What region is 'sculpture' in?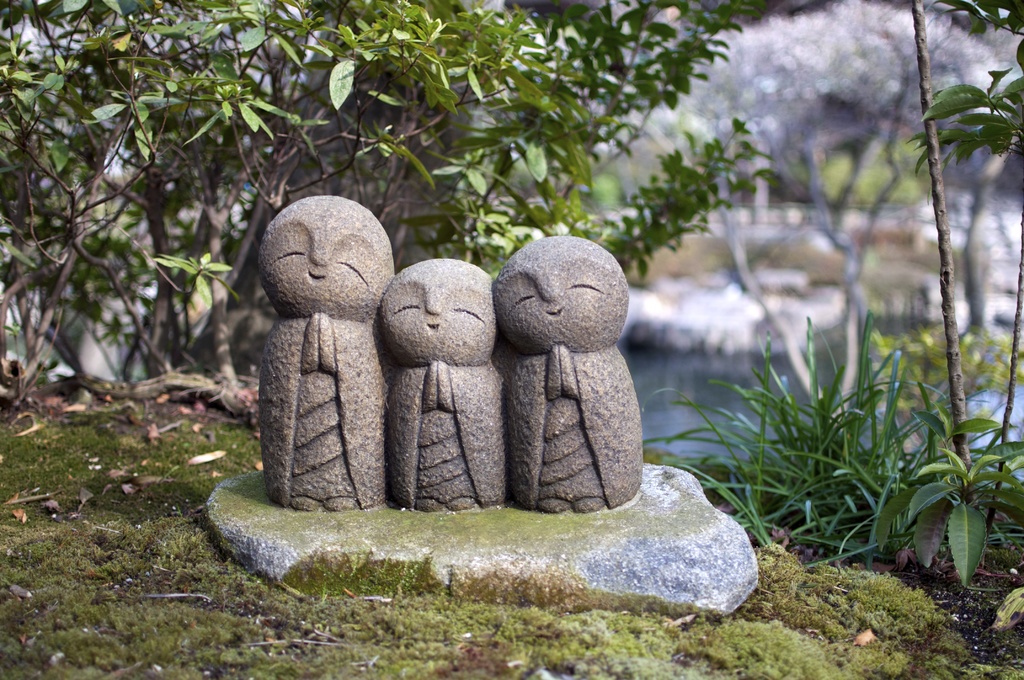
Rect(381, 234, 644, 508).
